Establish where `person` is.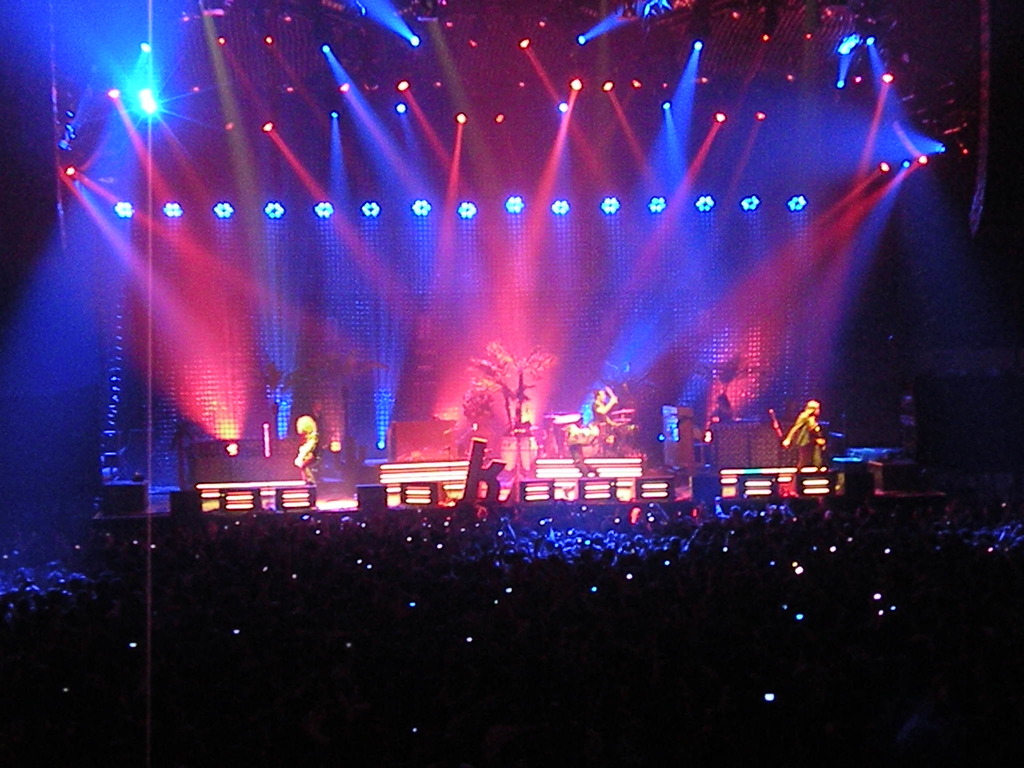
Established at [left=778, top=400, right=828, bottom=475].
